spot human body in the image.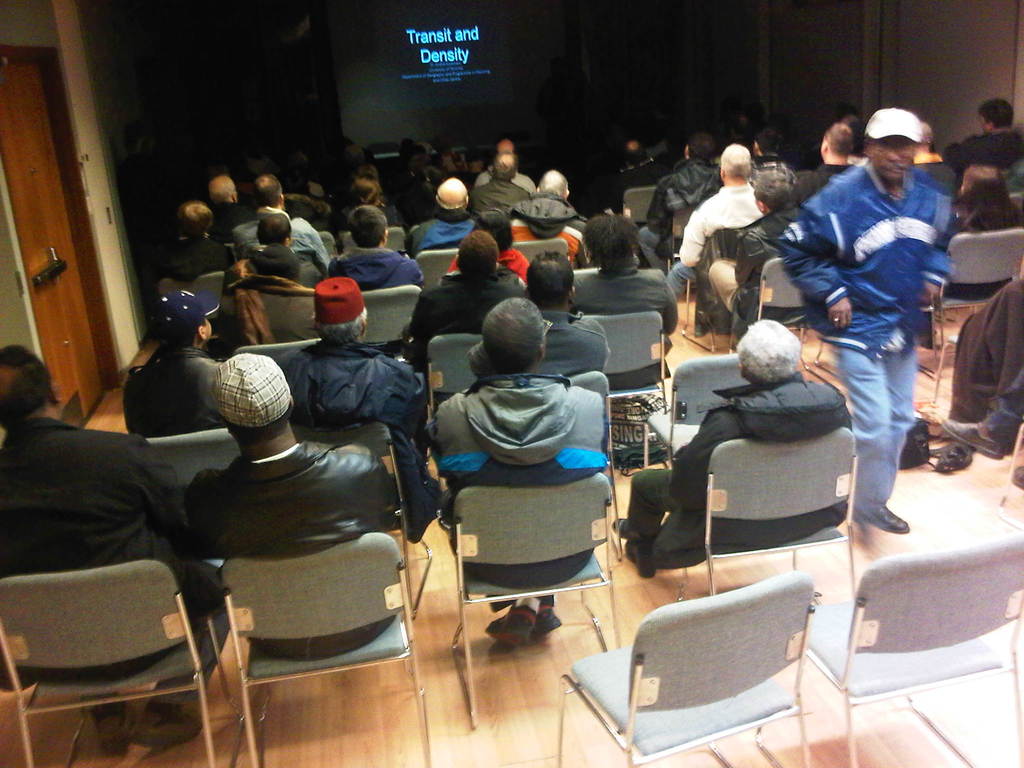
human body found at [left=570, top=257, right=680, bottom=451].
